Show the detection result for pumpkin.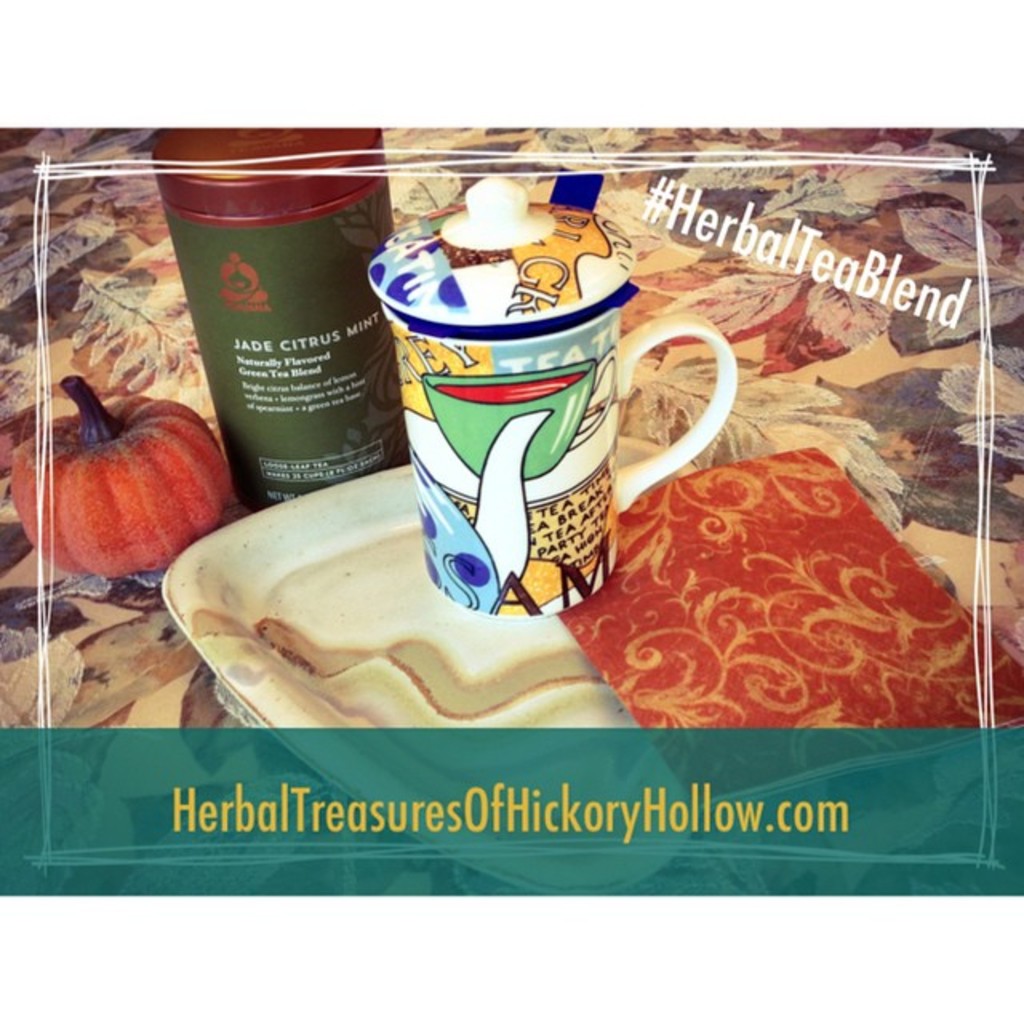
34 357 248 570.
